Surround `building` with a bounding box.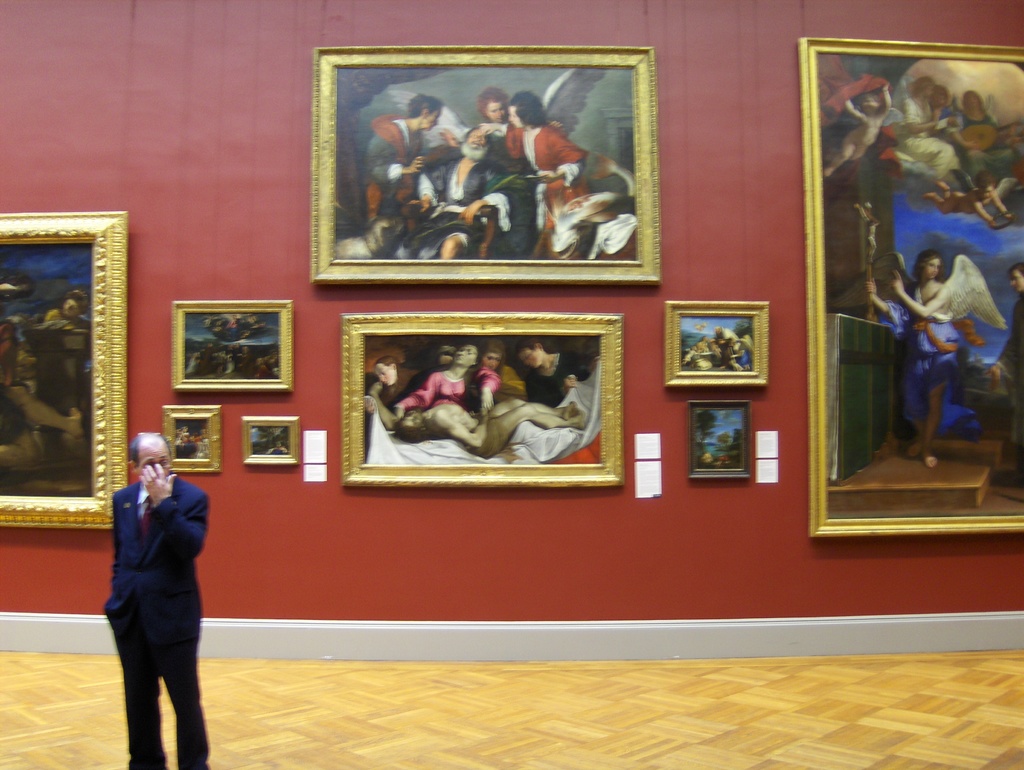
left=0, top=0, right=1023, bottom=769.
